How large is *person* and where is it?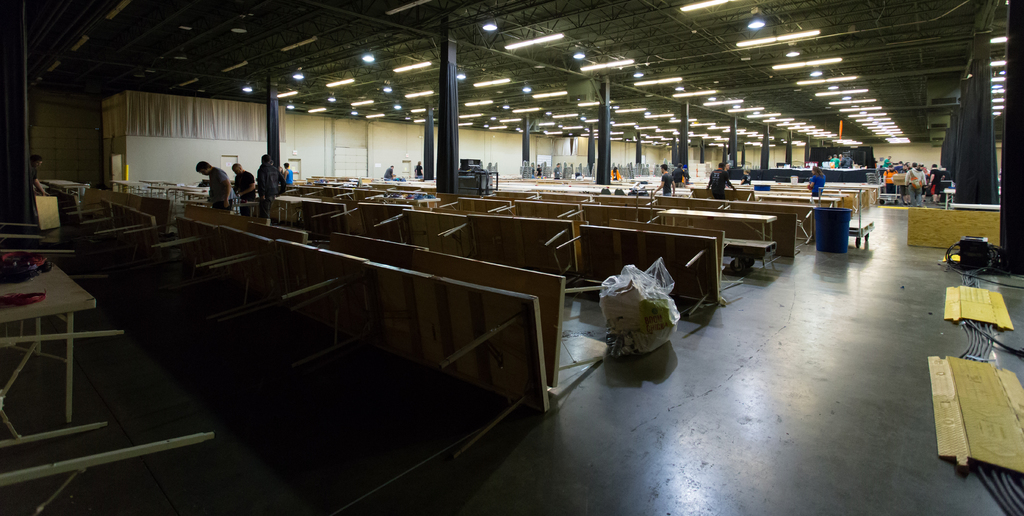
Bounding box: detection(382, 162, 401, 183).
